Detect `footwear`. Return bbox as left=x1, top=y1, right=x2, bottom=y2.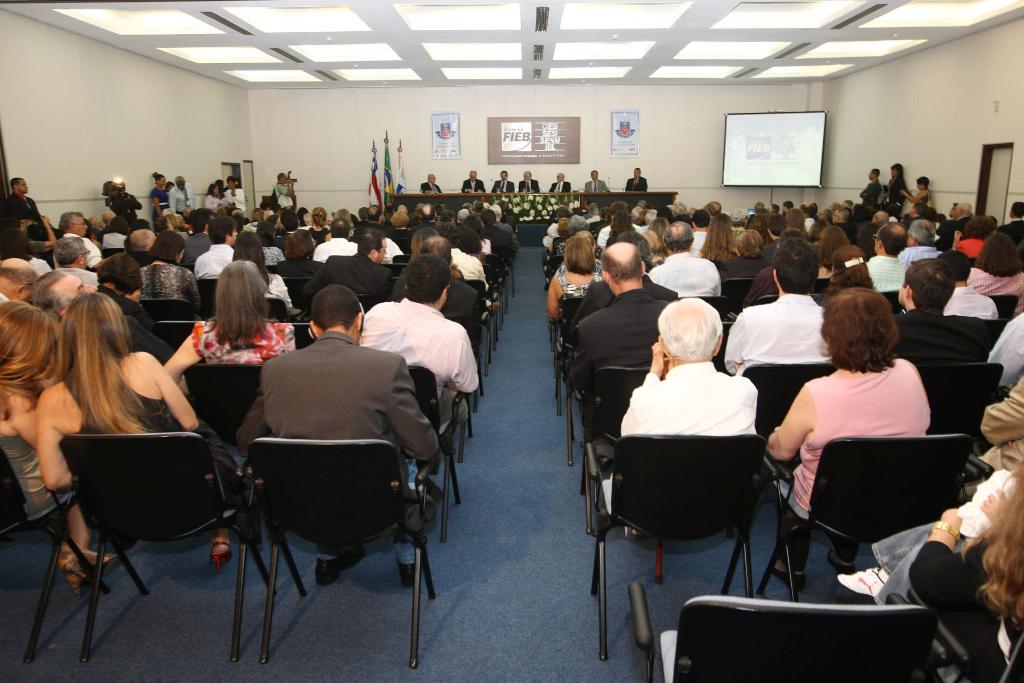
left=61, top=547, right=118, bottom=578.
